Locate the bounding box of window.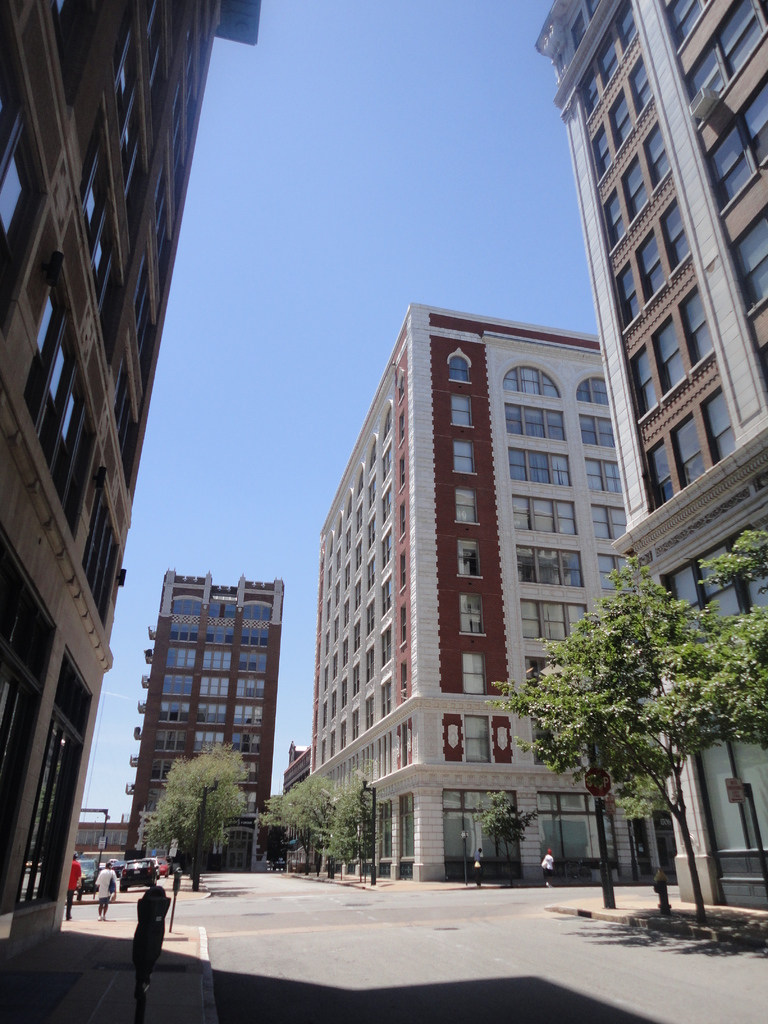
Bounding box: (632,56,656,118).
